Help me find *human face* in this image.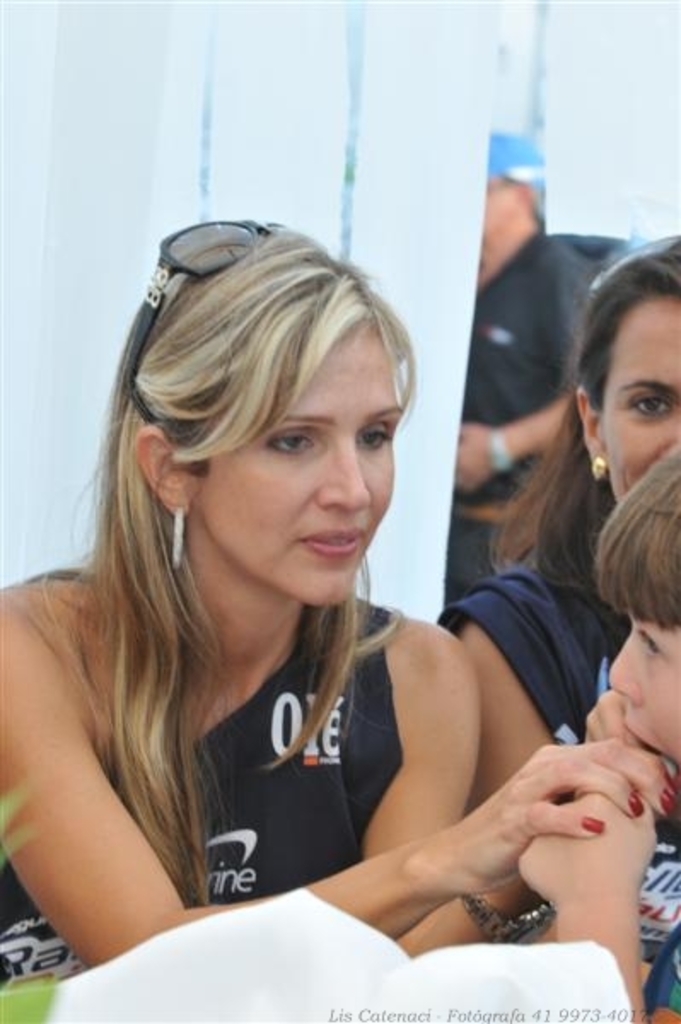
Found it: bbox=(604, 307, 679, 509).
